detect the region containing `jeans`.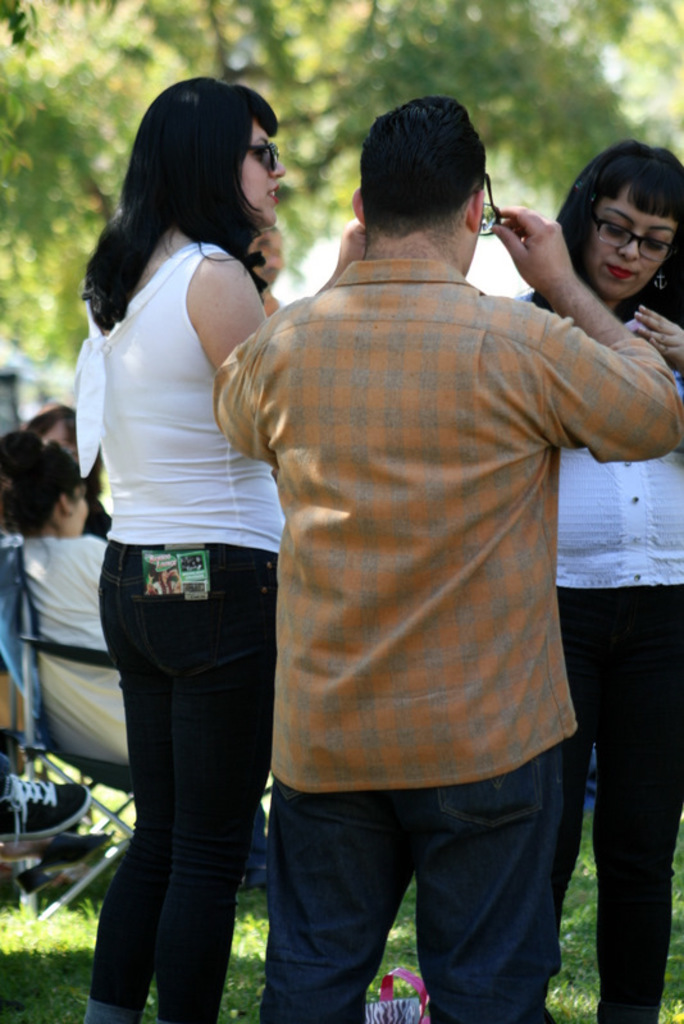
select_region(63, 540, 272, 1014).
